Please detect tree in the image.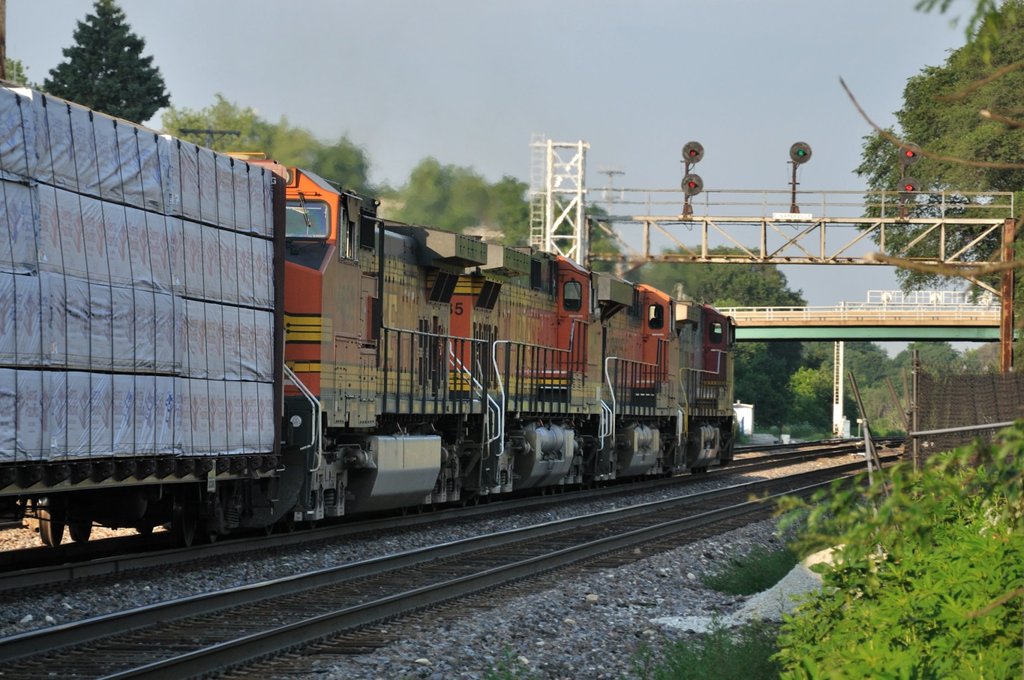
[left=40, top=4, right=184, bottom=147].
